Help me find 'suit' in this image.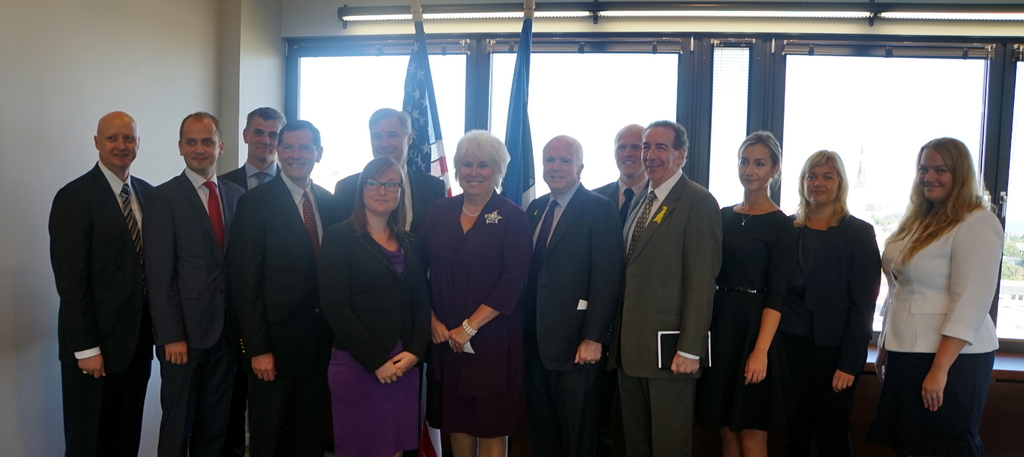
Found it: BBox(592, 178, 648, 216).
